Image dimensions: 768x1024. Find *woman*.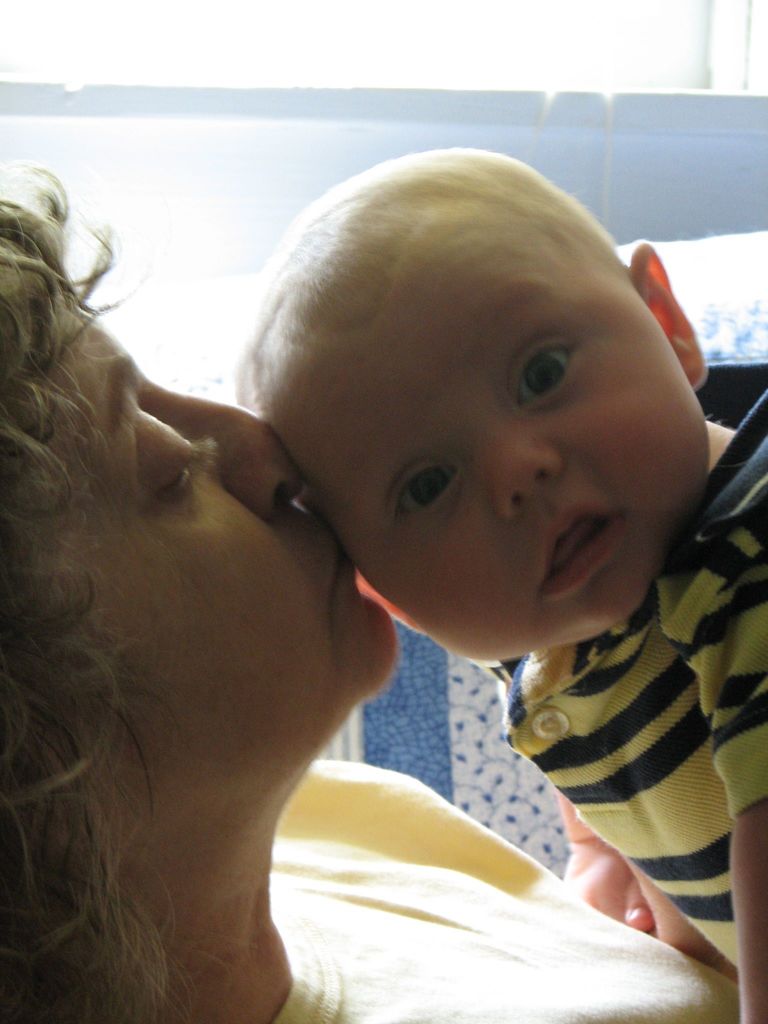
<box>0,166,742,1023</box>.
